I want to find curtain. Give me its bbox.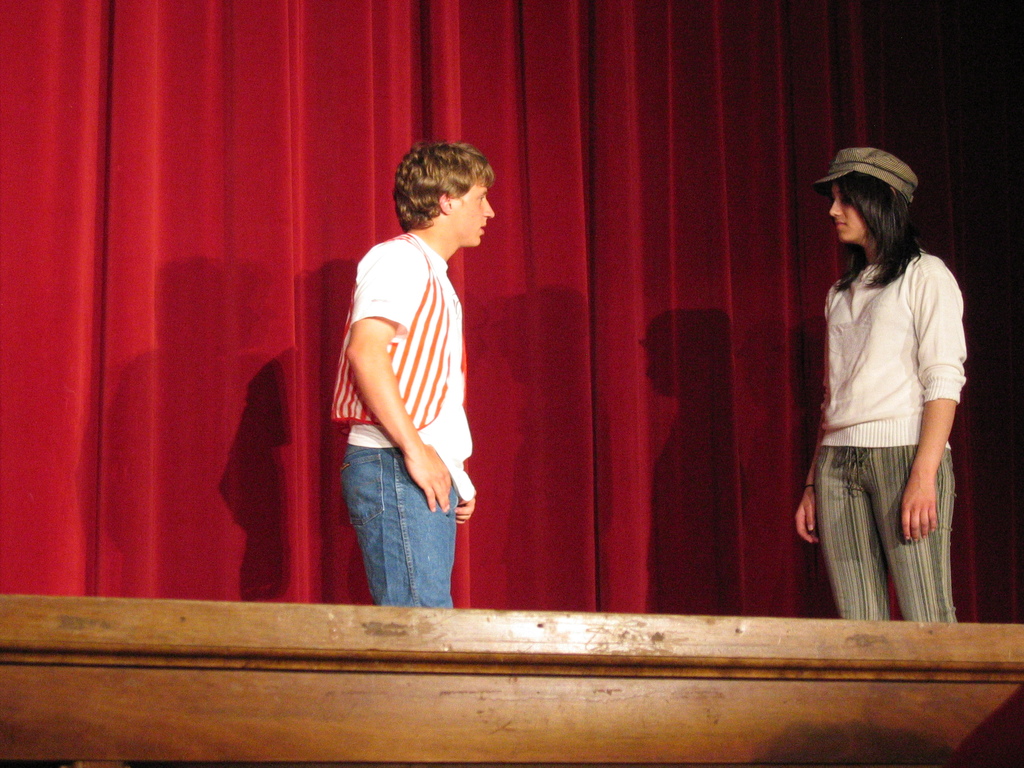
pyautogui.locateOnScreen(0, 0, 1000, 591).
